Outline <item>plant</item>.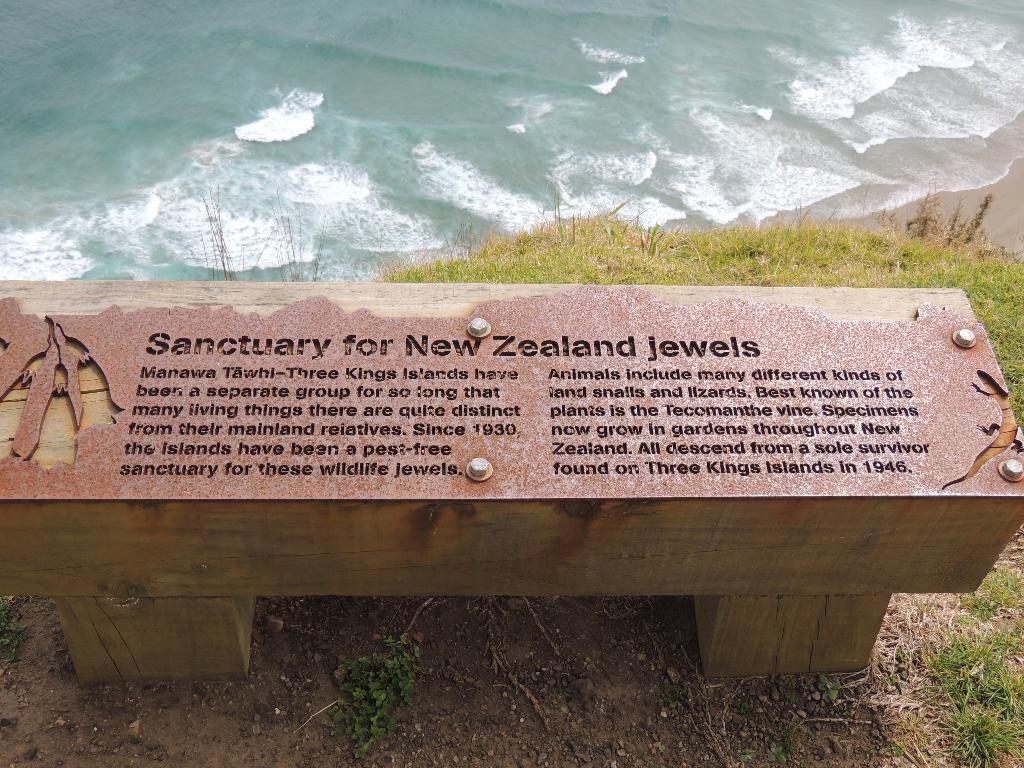
Outline: bbox=(765, 715, 816, 765).
